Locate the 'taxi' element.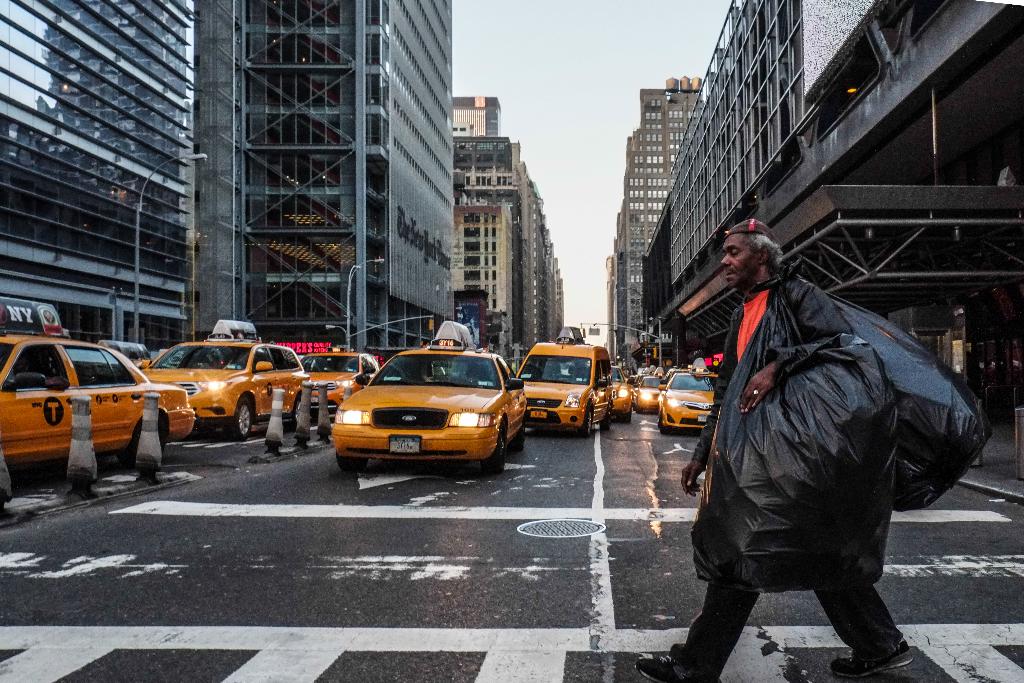
Element bbox: {"left": 296, "top": 340, "right": 377, "bottom": 420}.
